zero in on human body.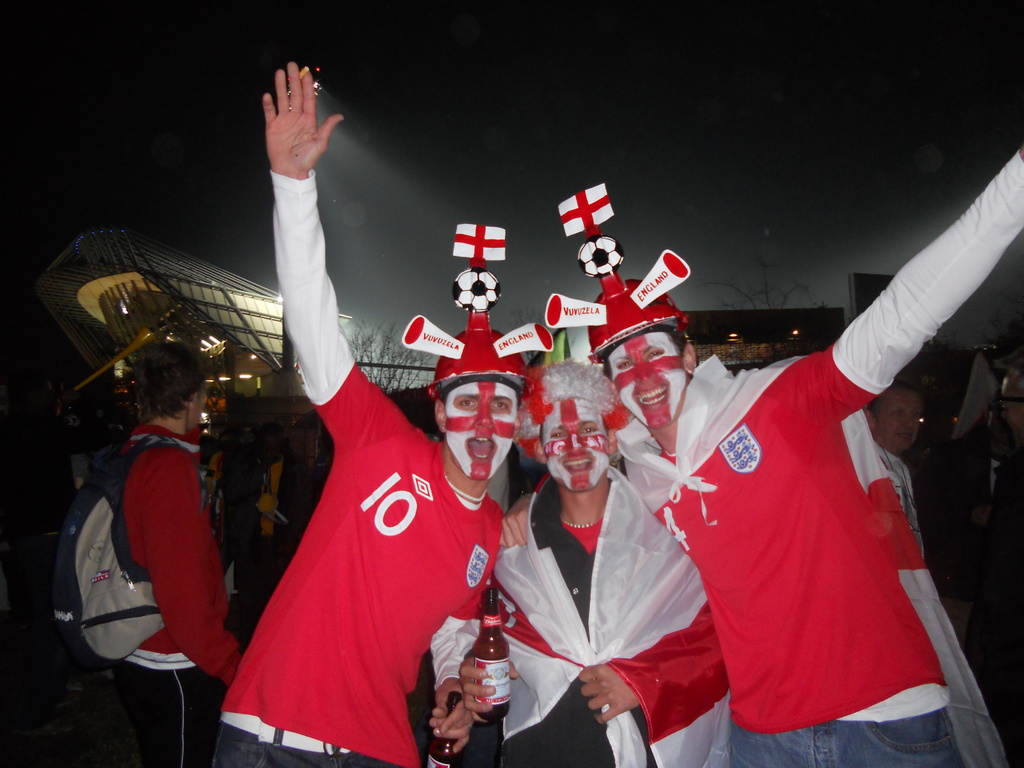
Zeroed in: 56 321 257 744.
